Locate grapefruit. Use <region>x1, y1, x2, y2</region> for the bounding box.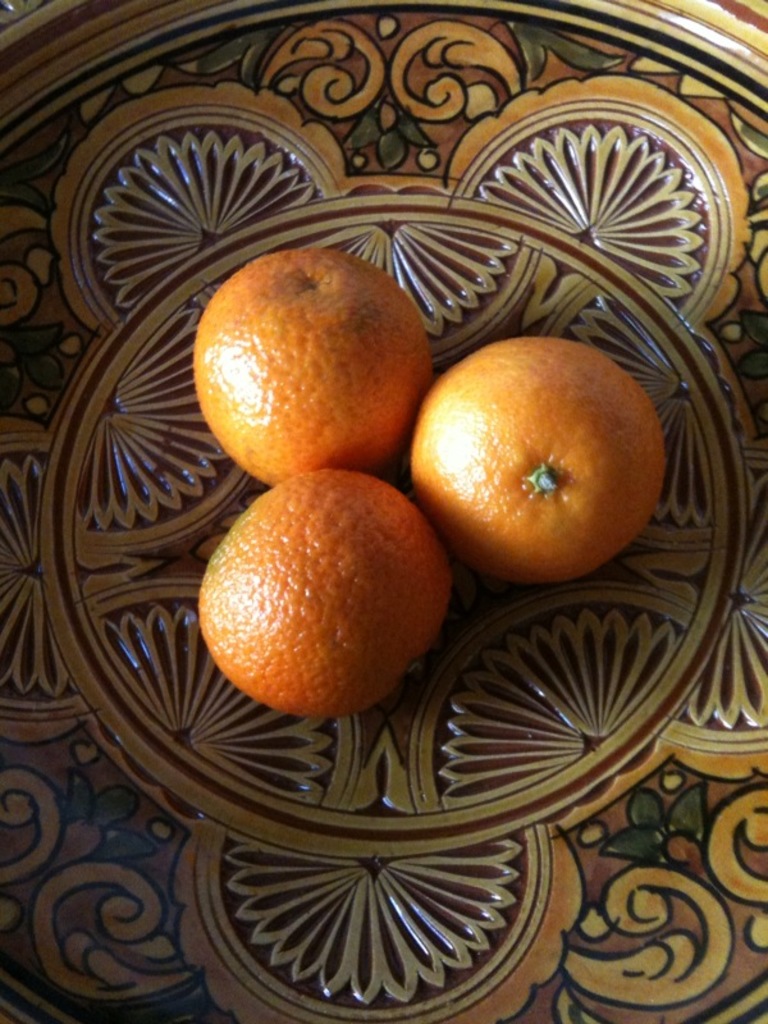
<region>192, 468, 448, 723</region>.
